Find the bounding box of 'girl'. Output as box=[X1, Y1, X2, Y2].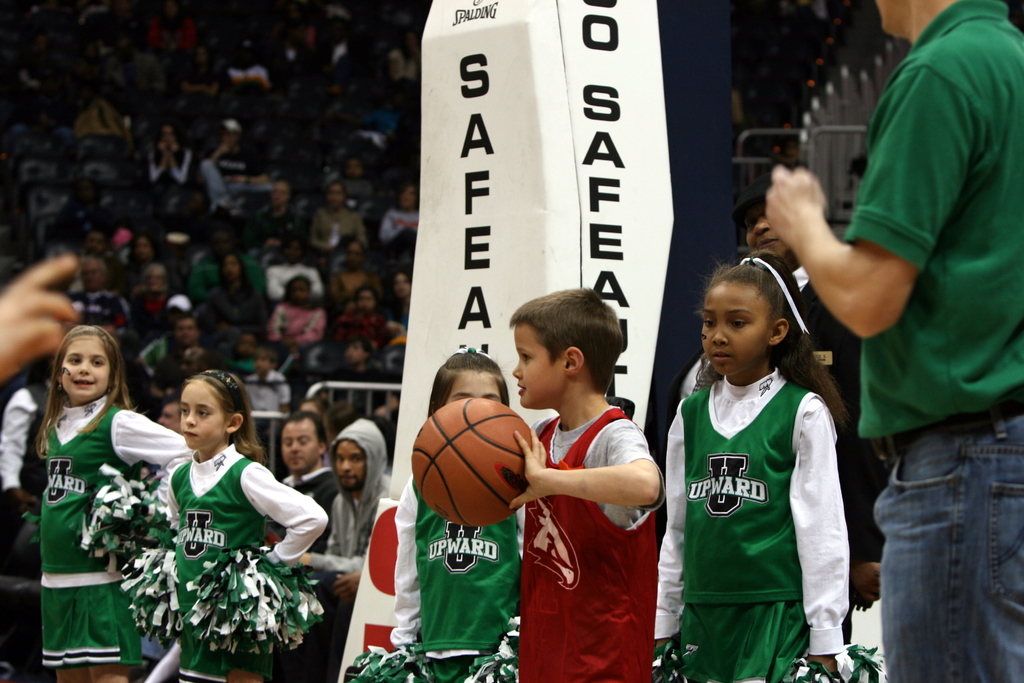
box=[651, 255, 892, 682].
